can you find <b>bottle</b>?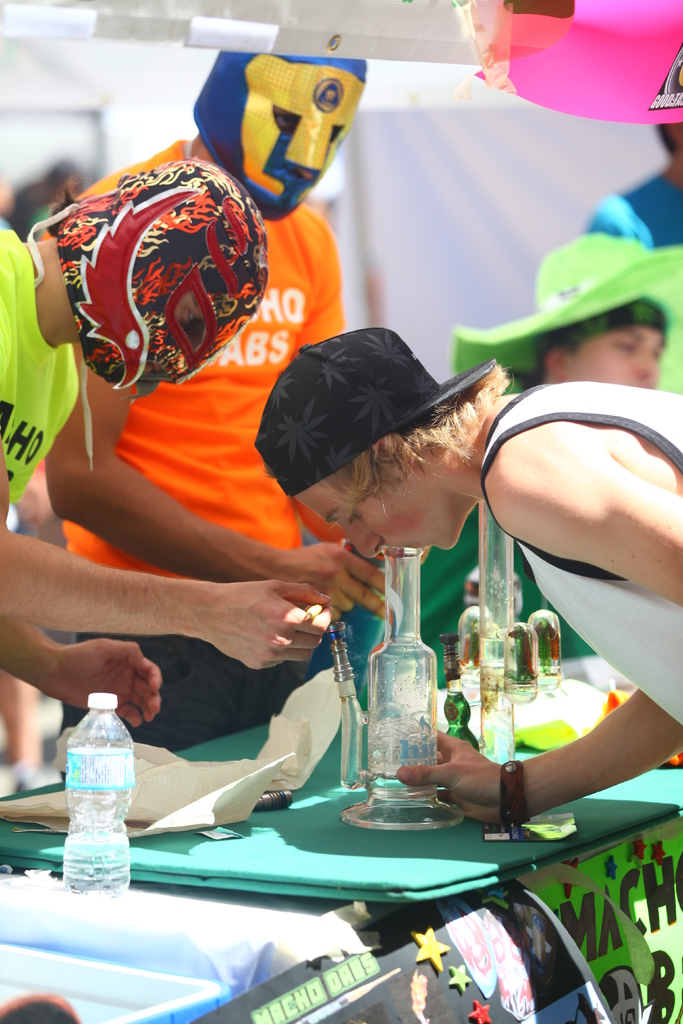
Yes, bounding box: <bbox>49, 699, 135, 895</bbox>.
